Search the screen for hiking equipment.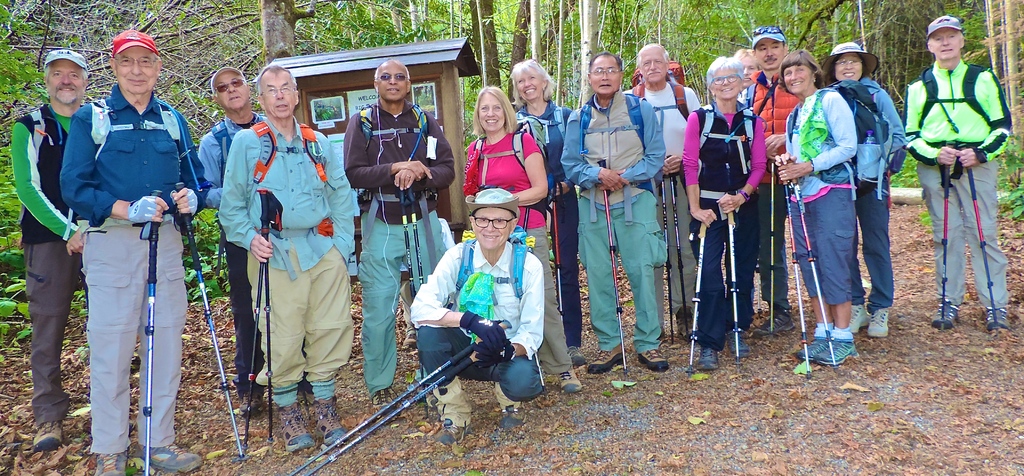
Found at <region>476, 112, 548, 188</region>.
